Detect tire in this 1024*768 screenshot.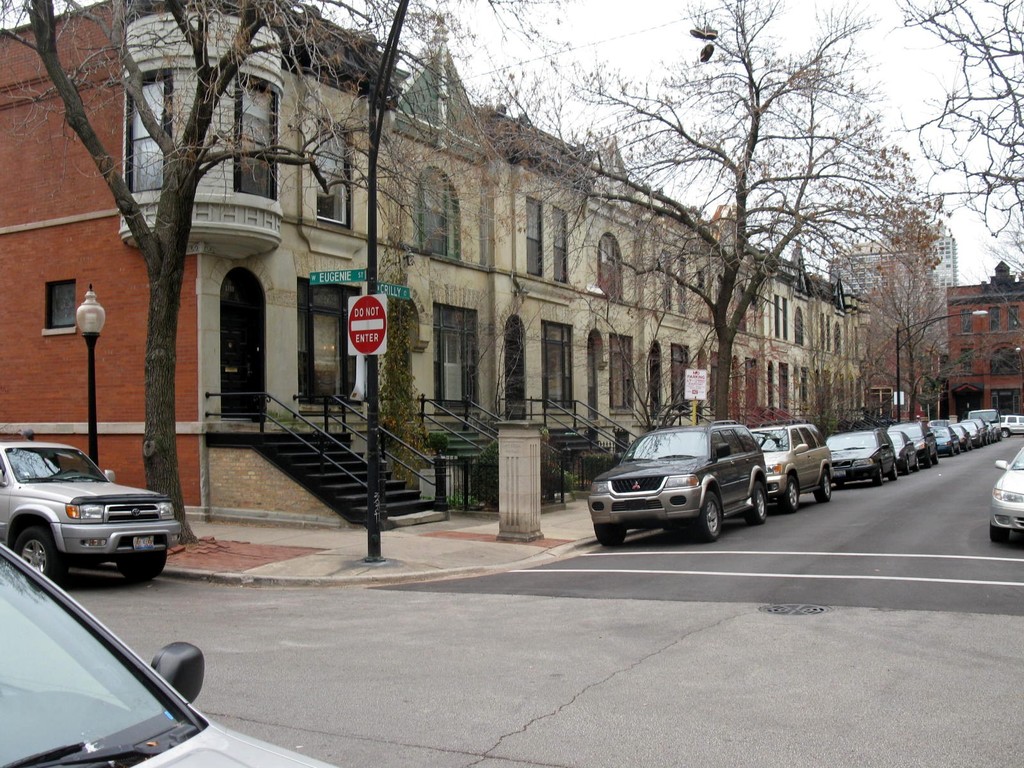
Detection: (16,529,68,584).
